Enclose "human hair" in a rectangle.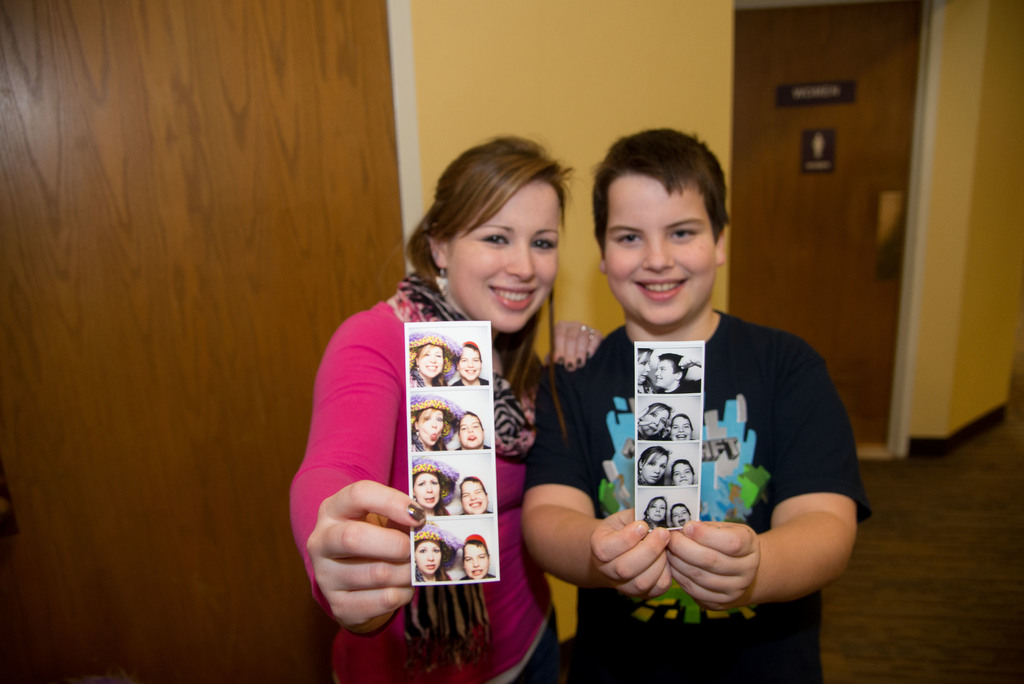
bbox(646, 403, 677, 443).
